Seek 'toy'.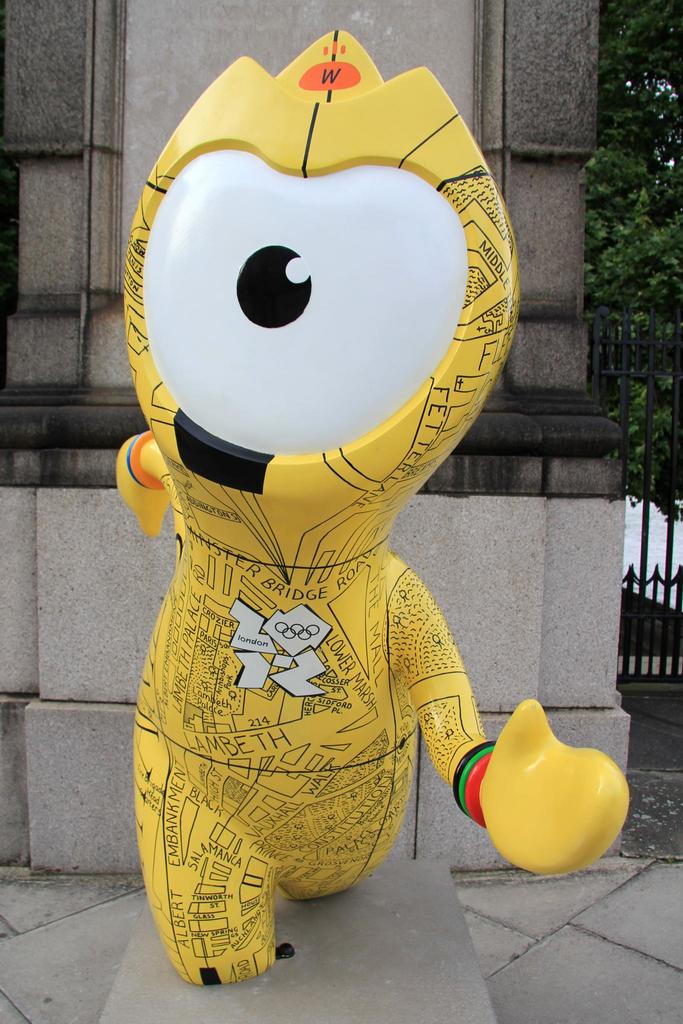
x1=111, y1=26, x2=634, y2=982.
